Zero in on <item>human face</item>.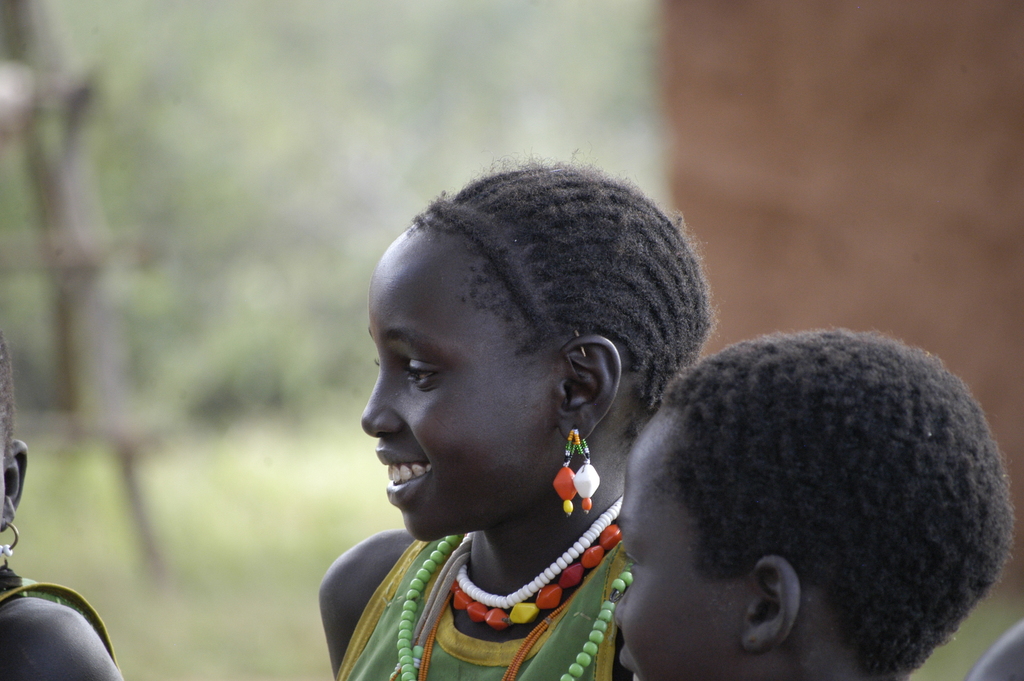
Zeroed in: 614 415 744 673.
